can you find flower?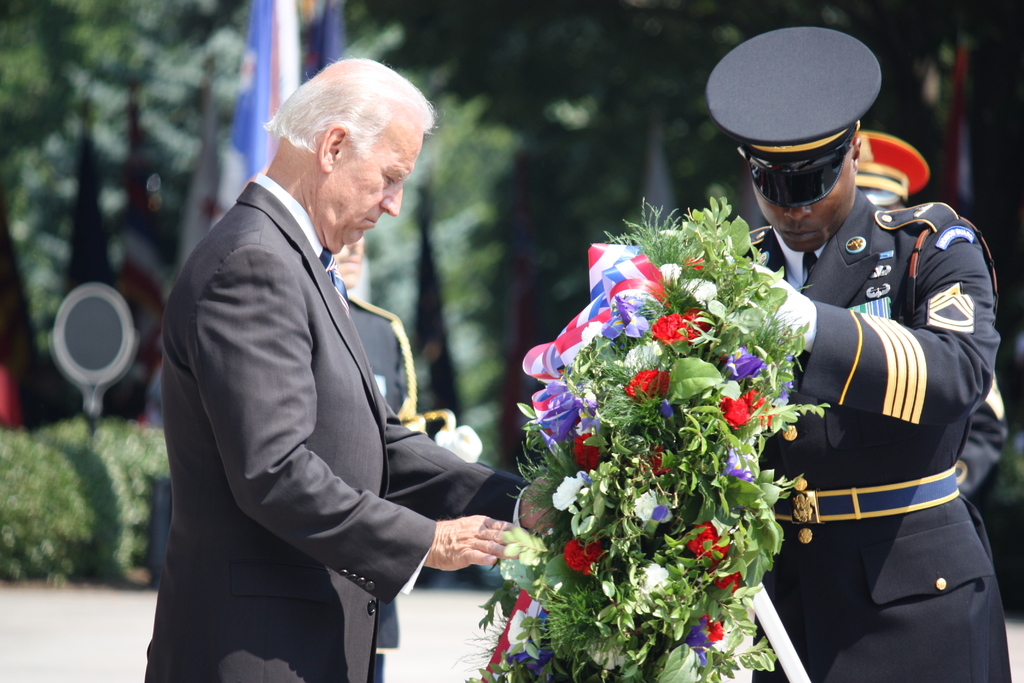
Yes, bounding box: x1=614 y1=339 x2=662 y2=374.
